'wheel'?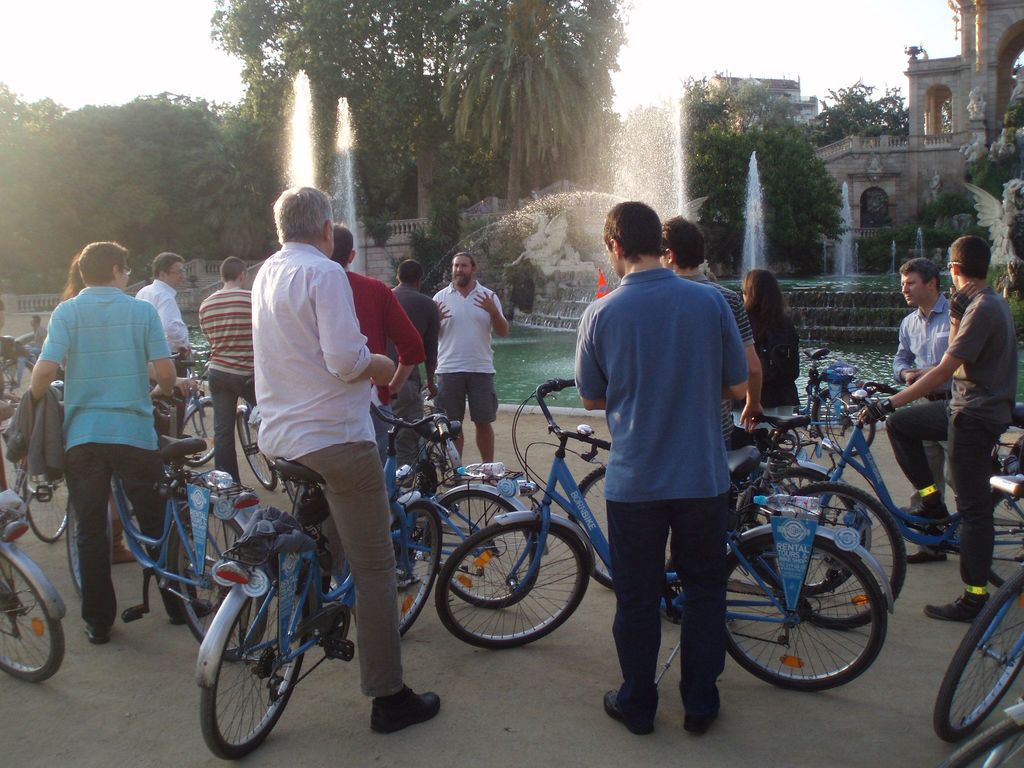
(936, 564, 1023, 737)
